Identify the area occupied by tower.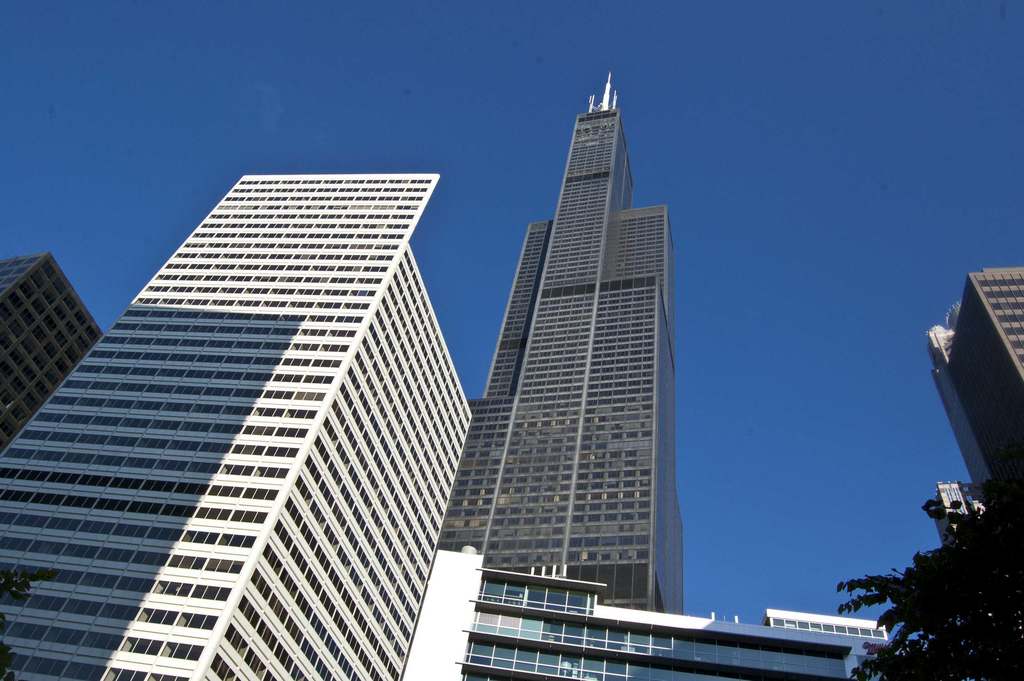
Area: detection(950, 269, 1023, 475).
